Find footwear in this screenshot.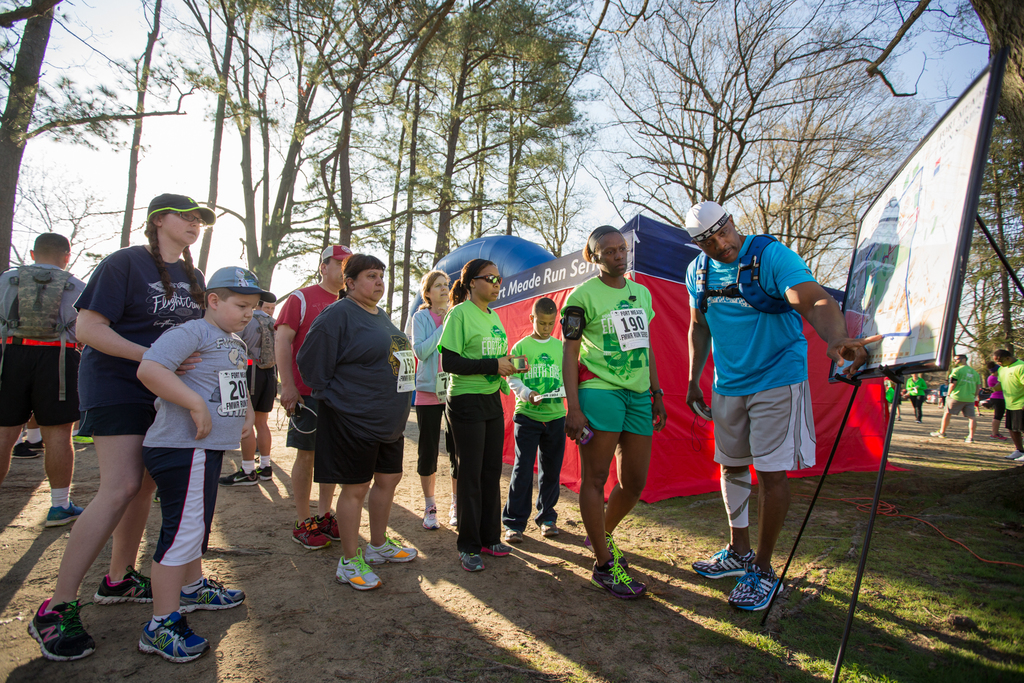
The bounding box for footwear is Rect(333, 545, 381, 591).
